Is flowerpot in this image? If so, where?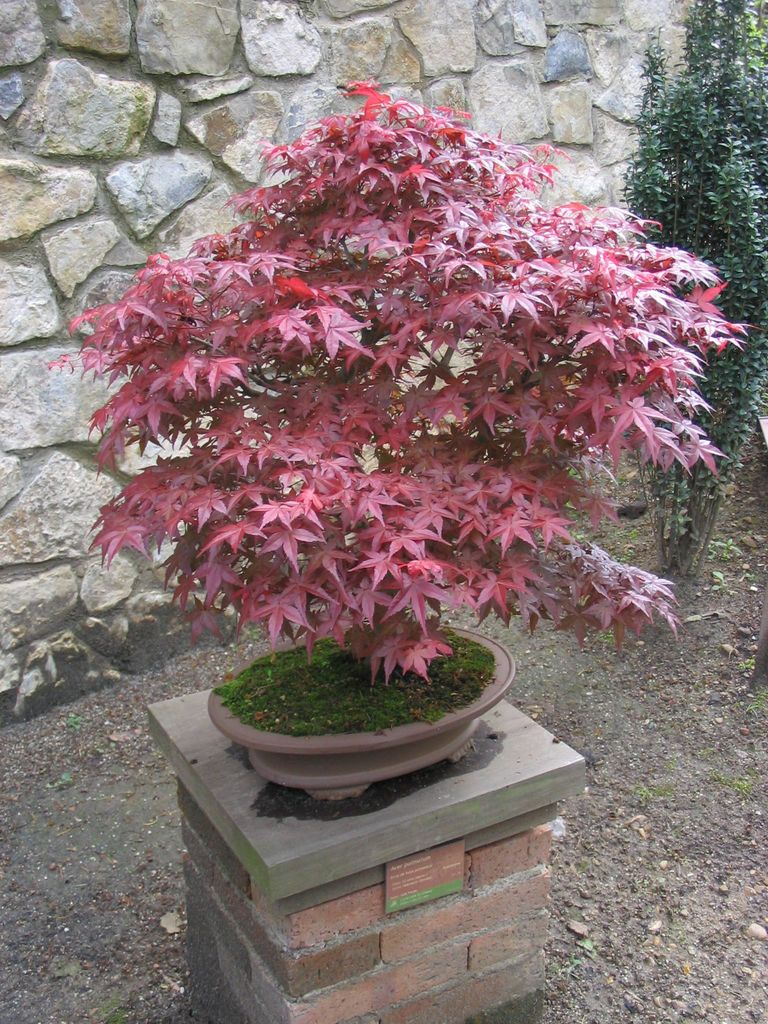
Yes, at l=179, t=656, r=510, b=794.
